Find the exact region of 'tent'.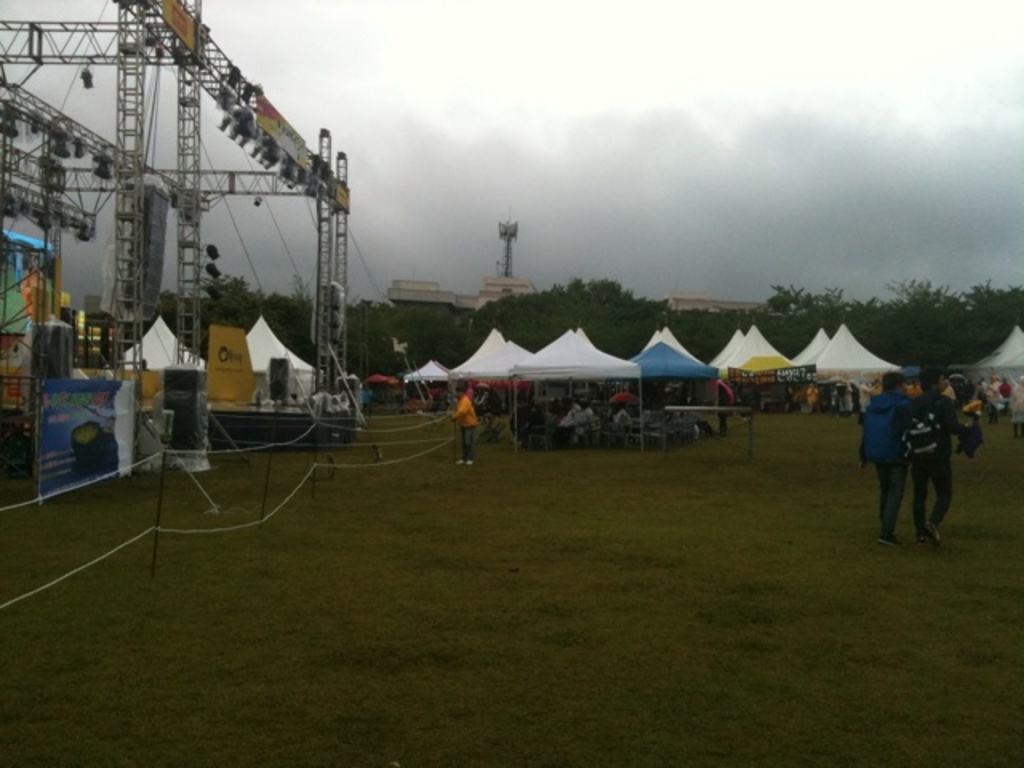
Exact region: [left=450, top=315, right=525, bottom=398].
